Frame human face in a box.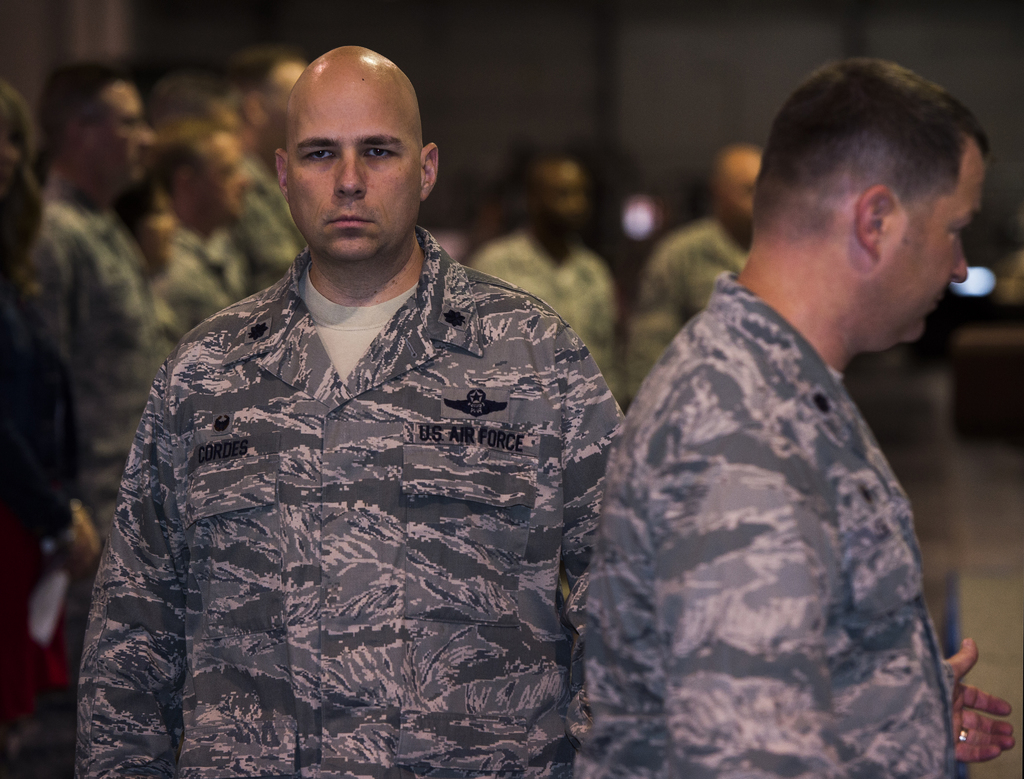
727, 163, 762, 240.
